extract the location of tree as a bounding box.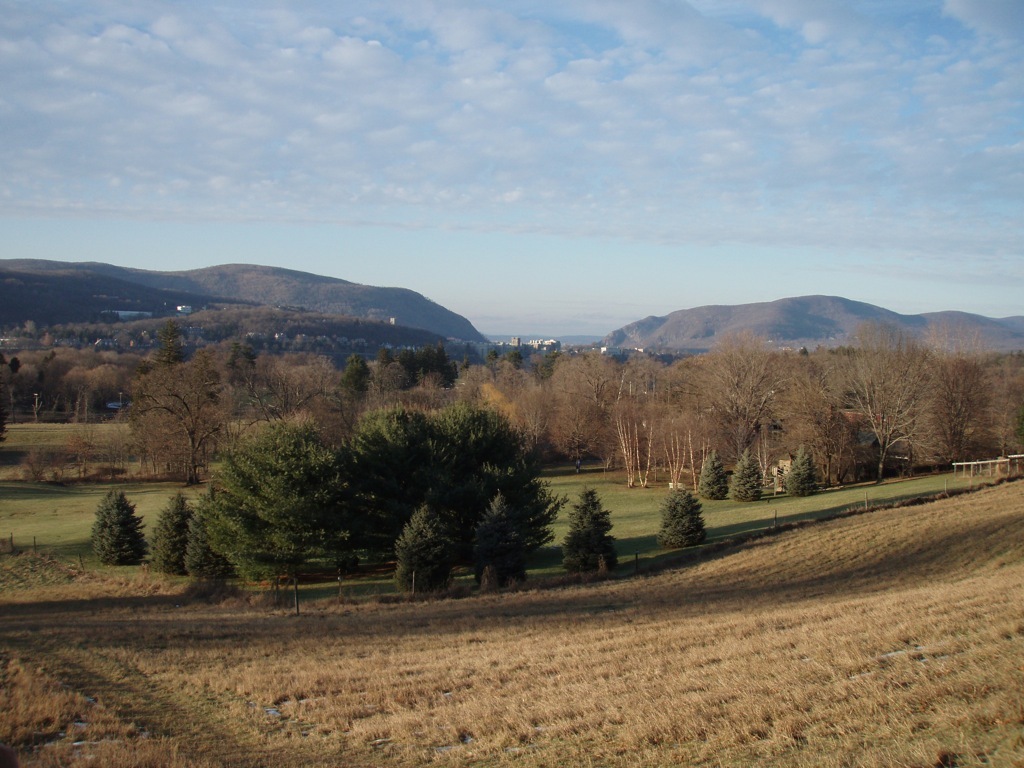
locate(197, 334, 253, 384).
